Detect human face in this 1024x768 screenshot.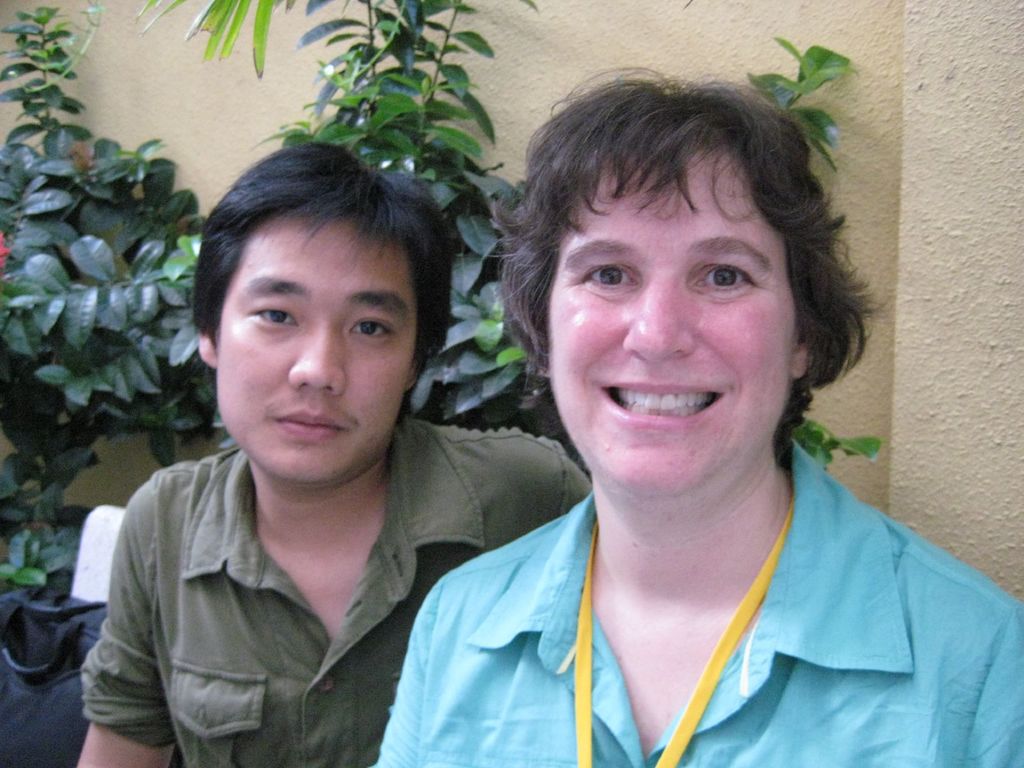
Detection: 218:219:416:482.
